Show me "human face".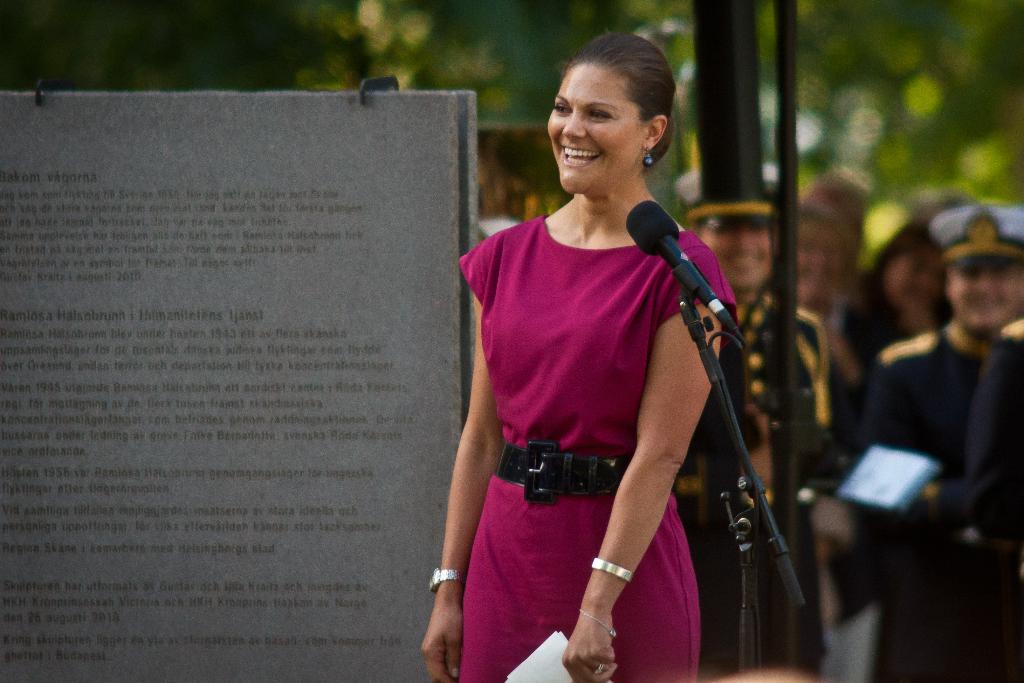
"human face" is here: x1=544, y1=60, x2=655, y2=193.
